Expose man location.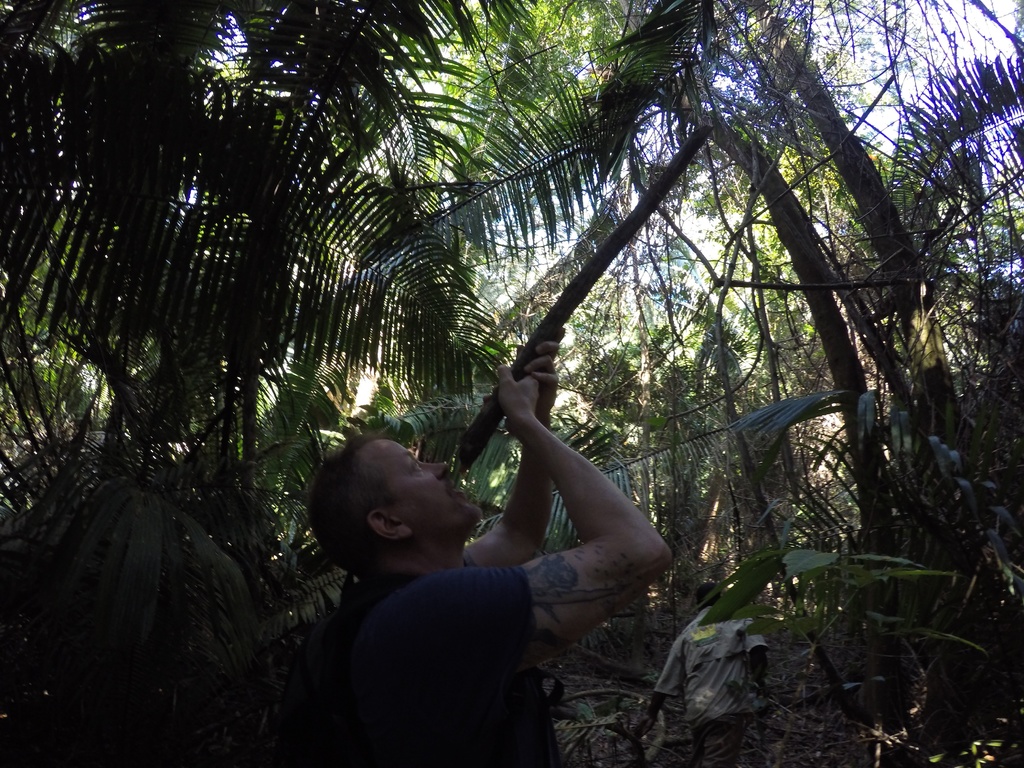
Exposed at select_region(646, 563, 755, 767).
